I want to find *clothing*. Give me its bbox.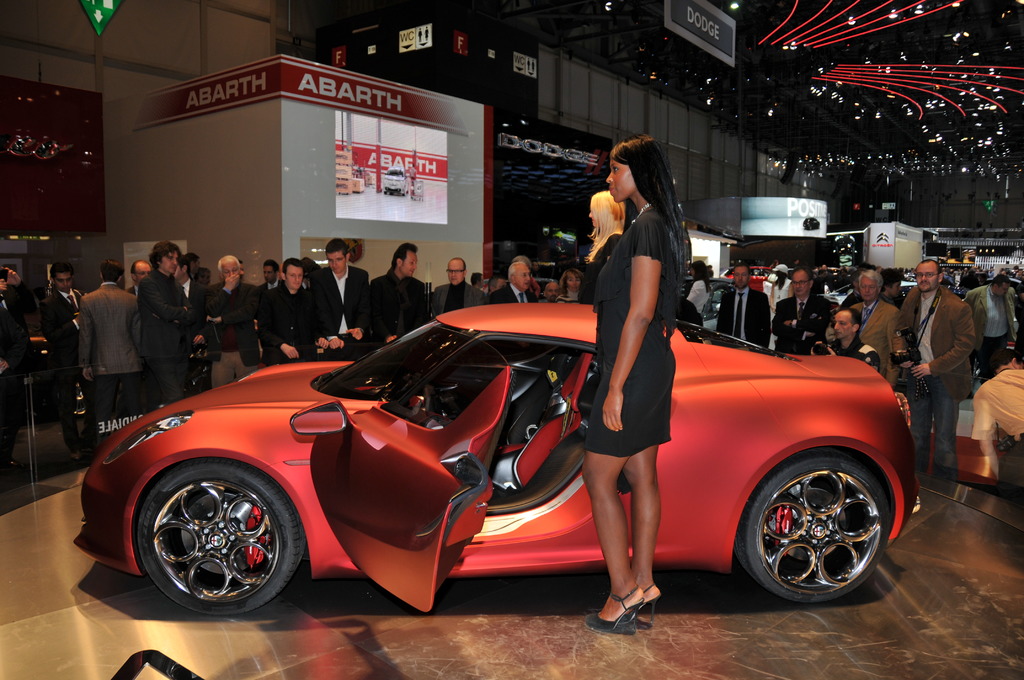
bbox=(969, 369, 1023, 441).
